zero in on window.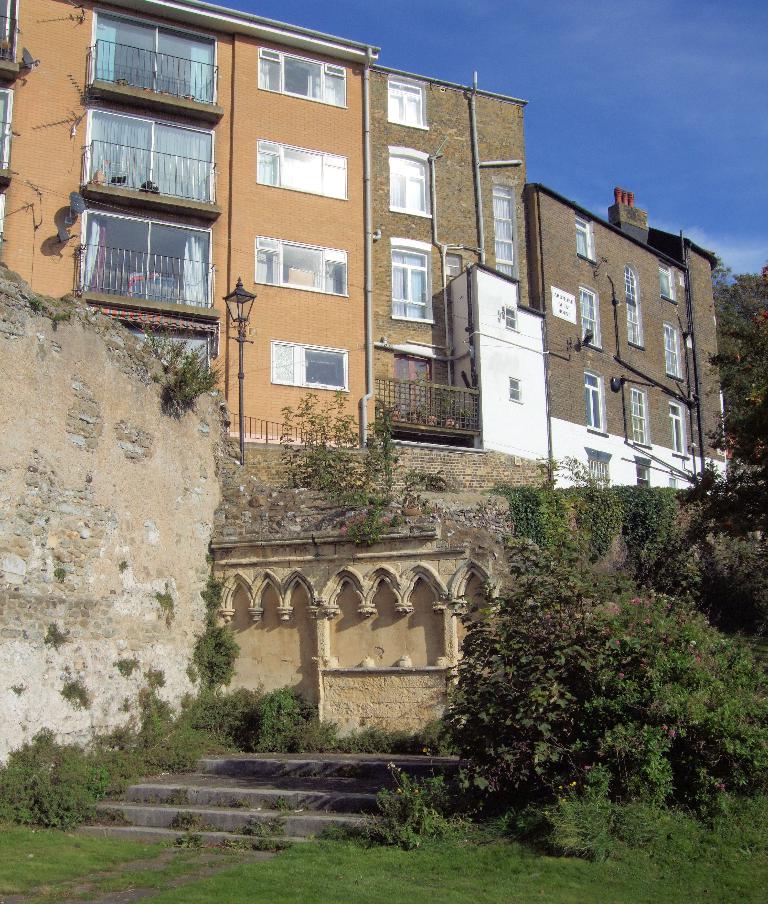
Zeroed in: 501 303 519 328.
